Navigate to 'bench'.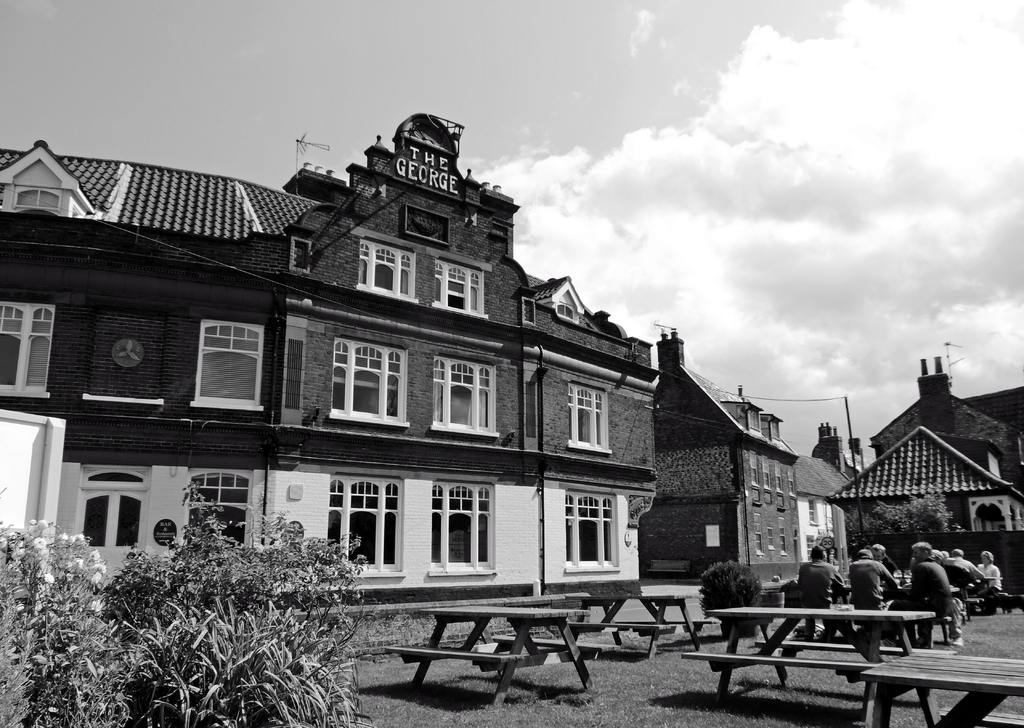
Navigation target: bbox=(544, 583, 705, 667).
